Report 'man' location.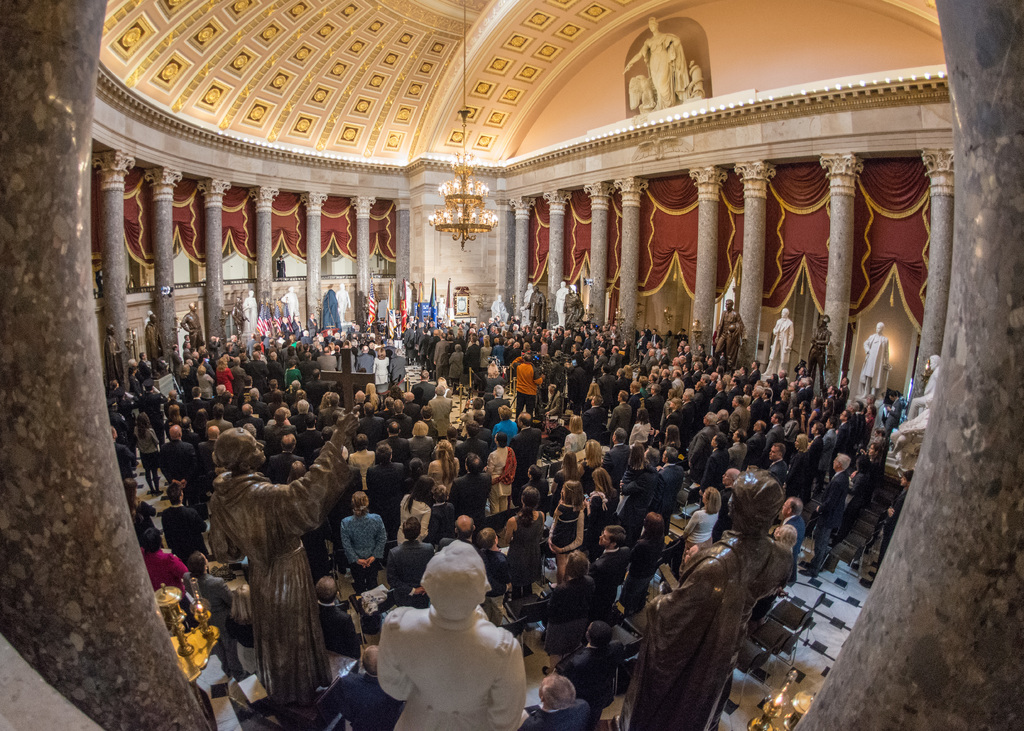
Report: bbox=[564, 285, 586, 324].
